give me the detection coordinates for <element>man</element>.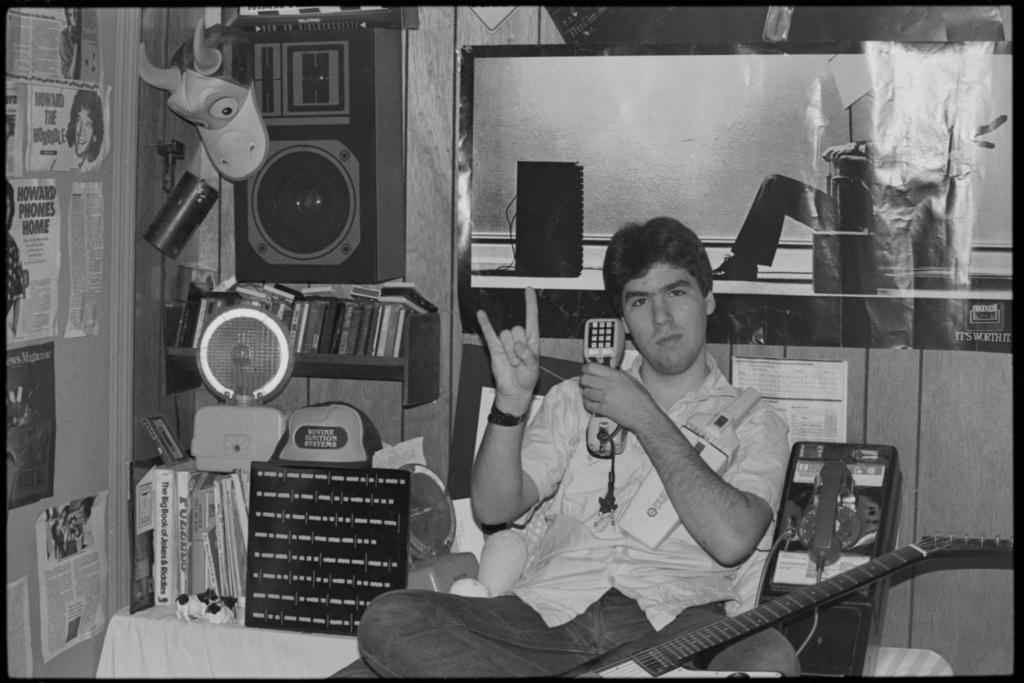
detection(352, 213, 804, 682).
